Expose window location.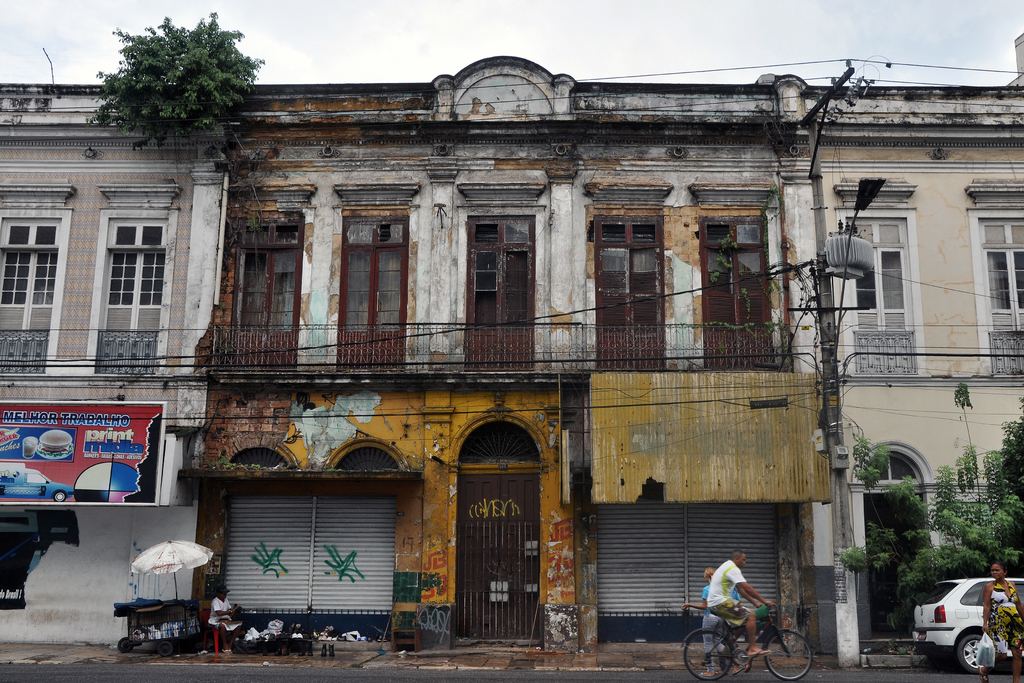
Exposed at x1=473, y1=211, x2=538, y2=383.
